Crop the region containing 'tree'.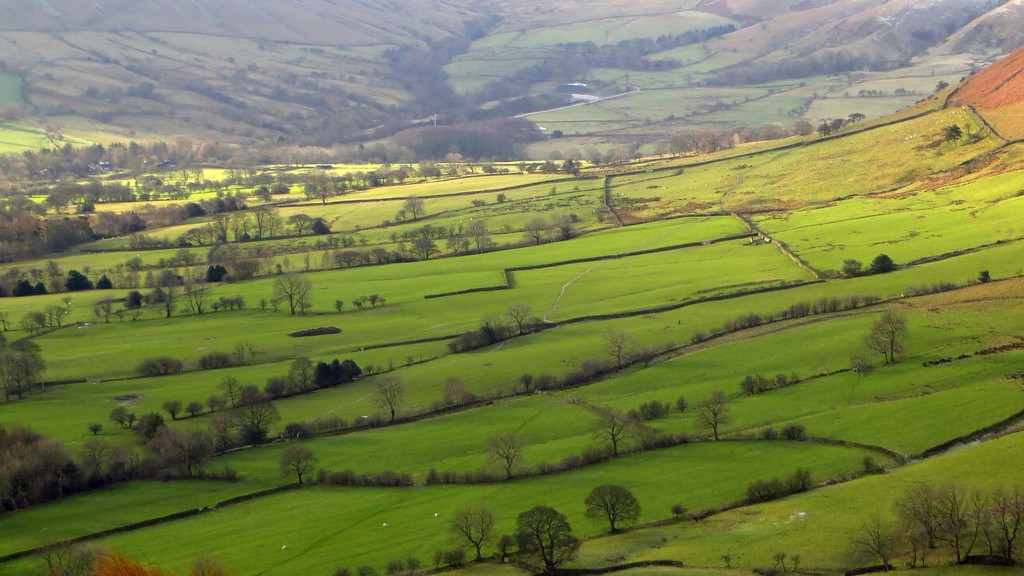
Crop region: box=[440, 376, 468, 410].
